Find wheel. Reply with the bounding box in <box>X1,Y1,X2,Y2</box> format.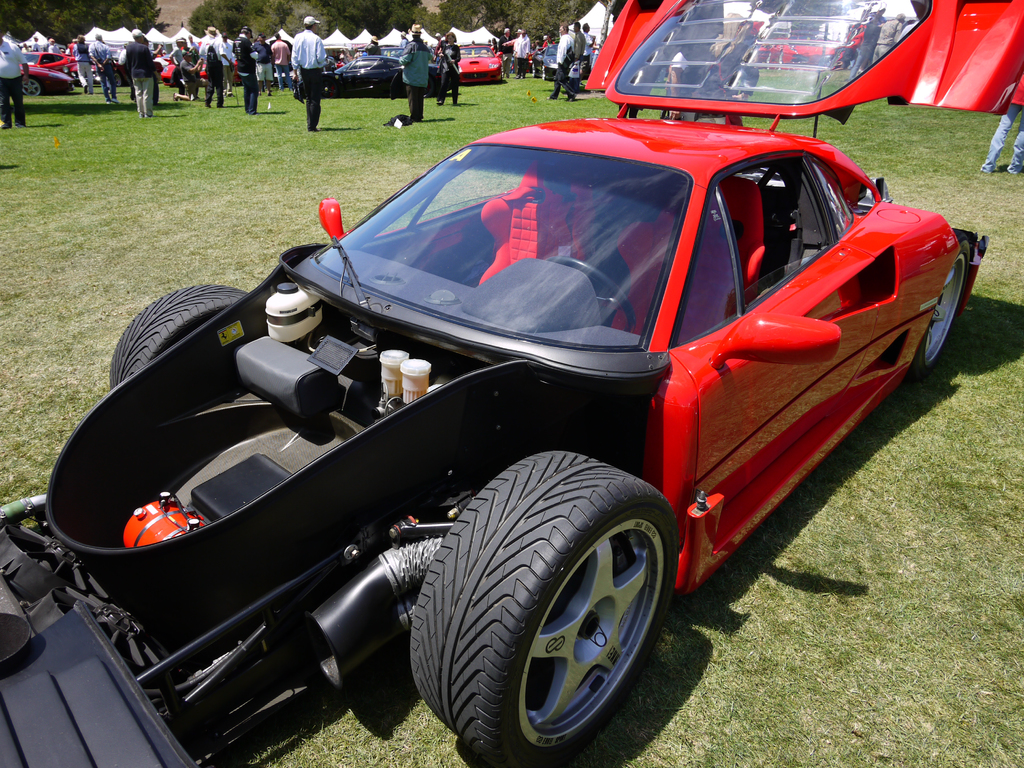
<box>915,246,972,373</box>.
